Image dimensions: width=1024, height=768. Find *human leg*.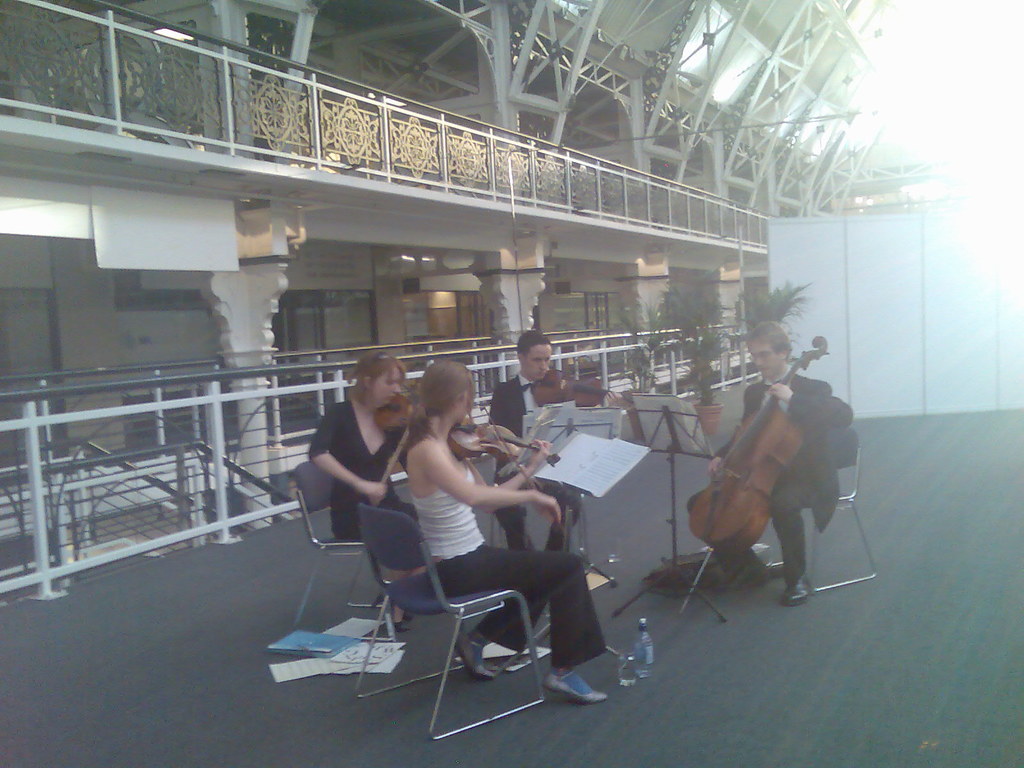
Rect(447, 584, 536, 676).
